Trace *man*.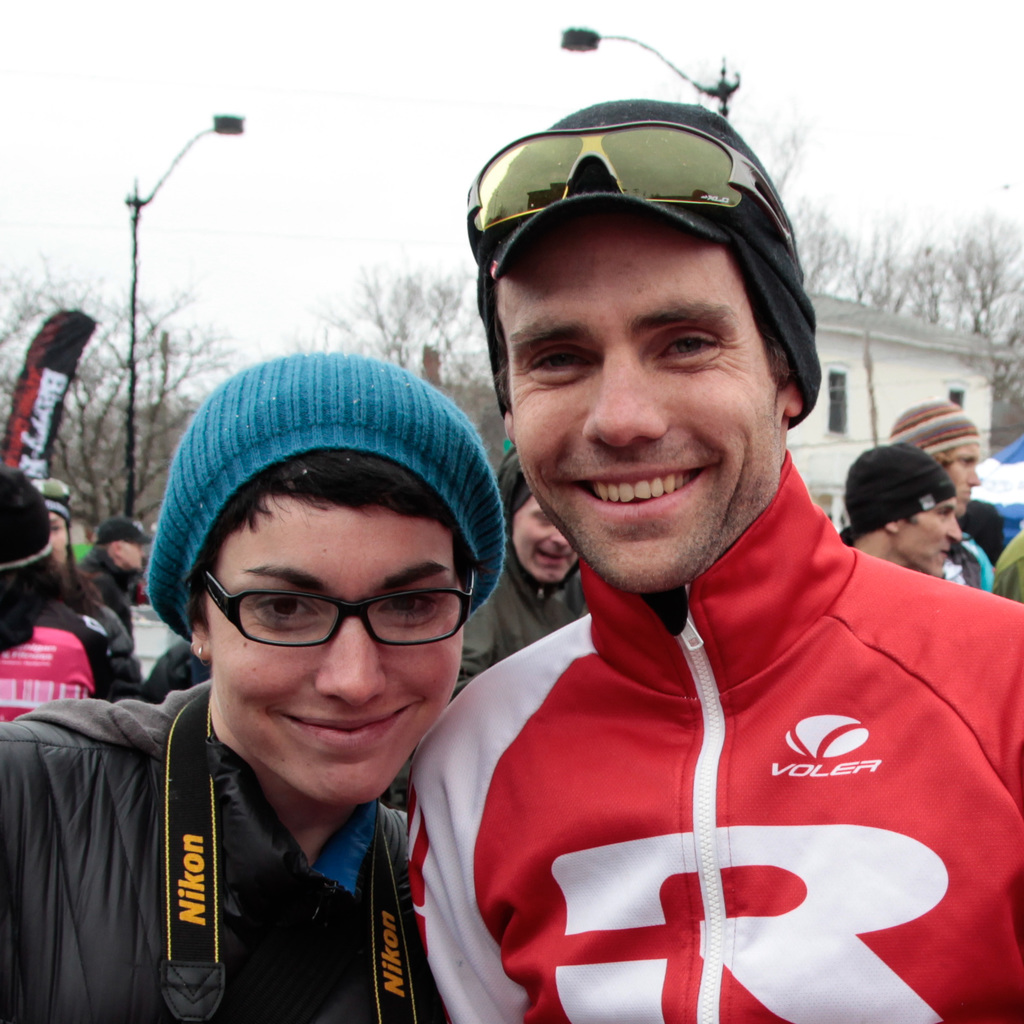
Traced to box=[835, 445, 970, 583].
